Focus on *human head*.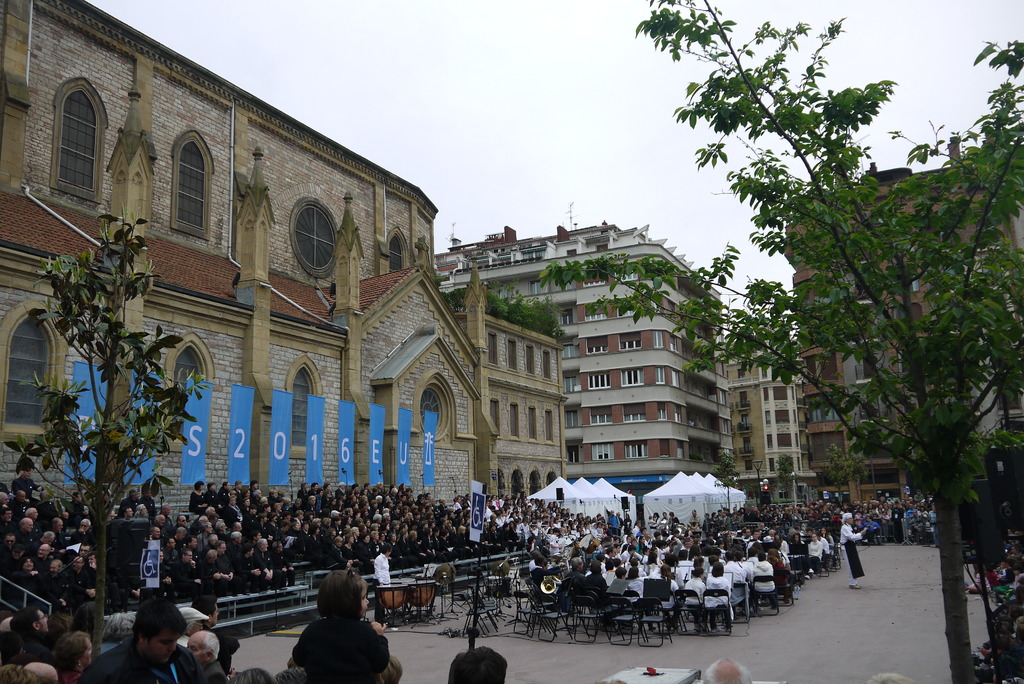
Focused at left=243, top=498, right=249, bottom=507.
